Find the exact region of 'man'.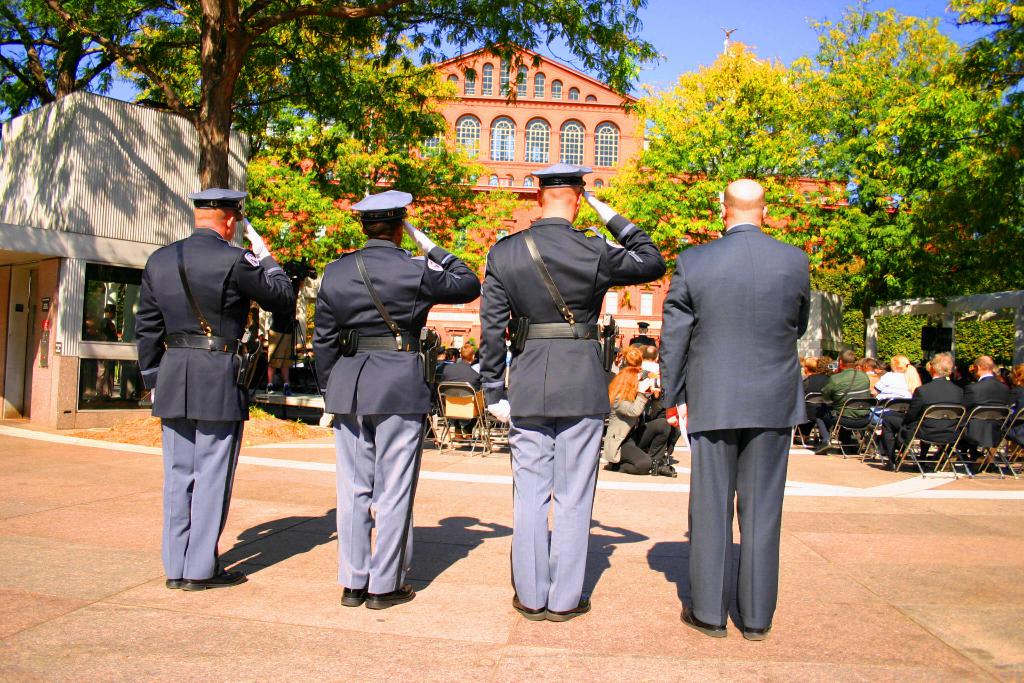
Exact region: select_region(650, 177, 817, 648).
